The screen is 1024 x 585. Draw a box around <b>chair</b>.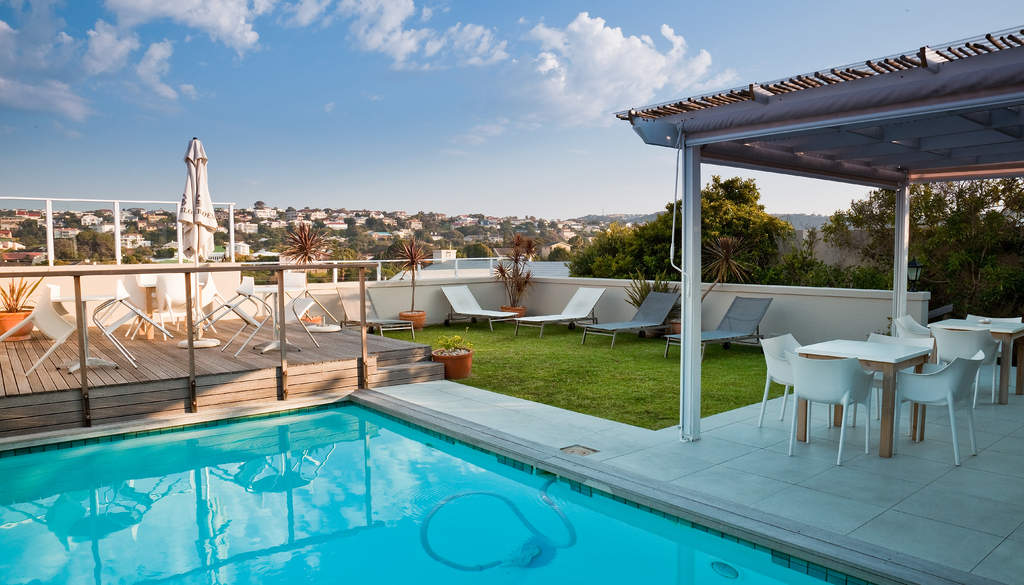
(x1=191, y1=275, x2=271, y2=358).
